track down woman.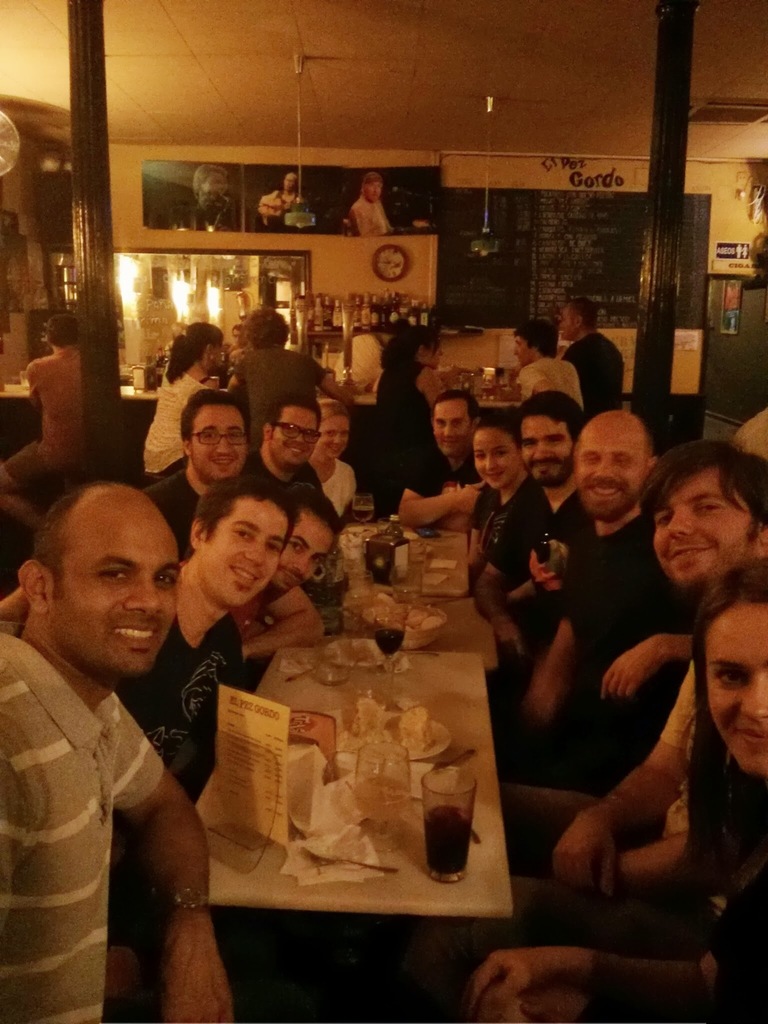
Tracked to l=307, t=402, r=356, b=524.
